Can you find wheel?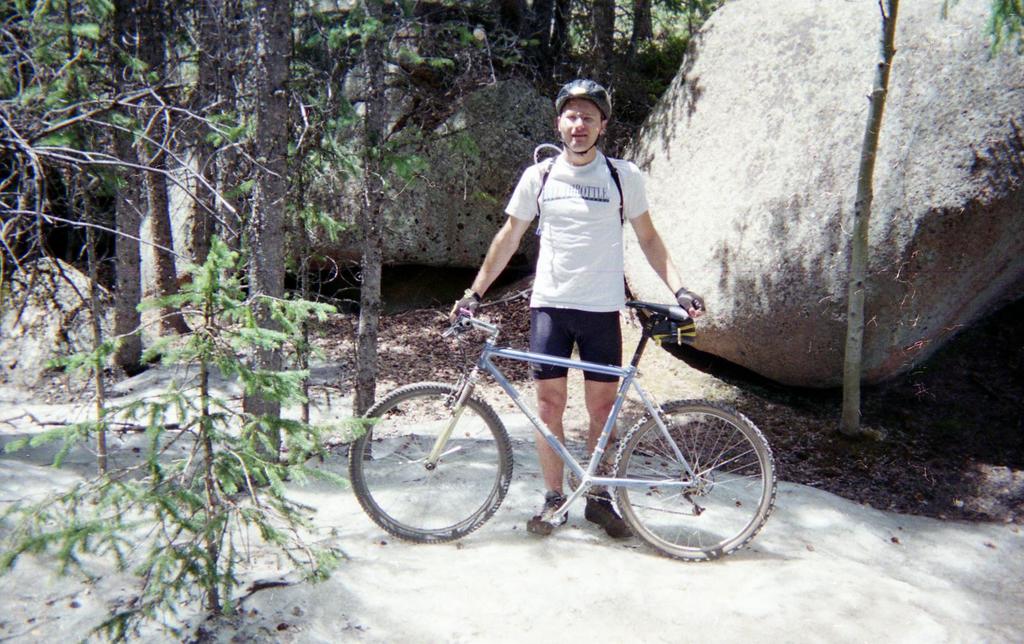
Yes, bounding box: (344,379,516,538).
